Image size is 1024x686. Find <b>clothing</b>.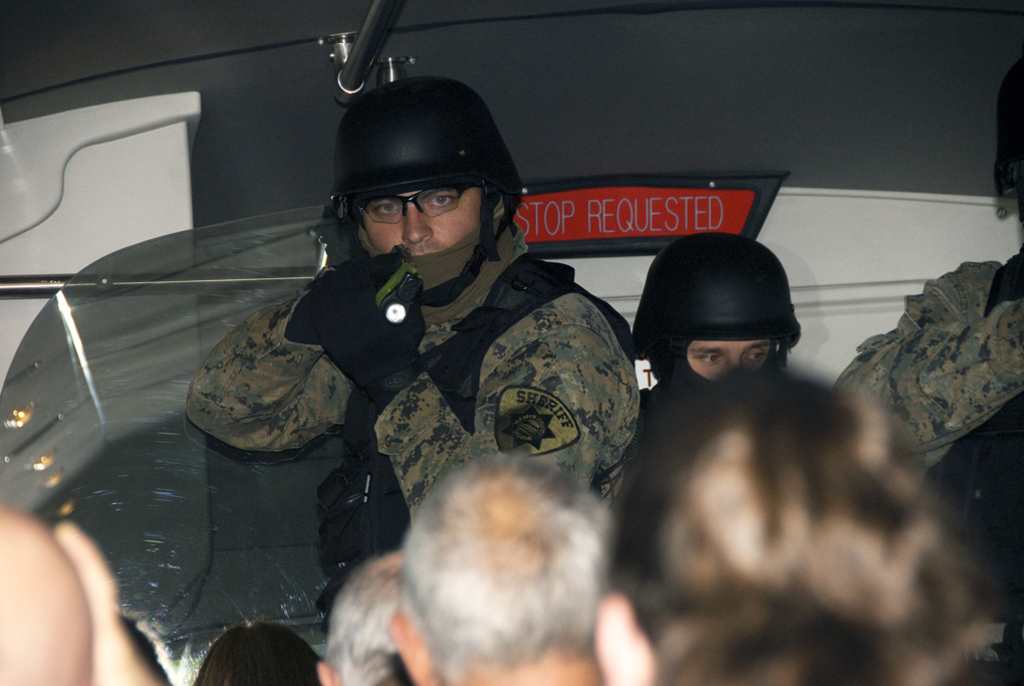
(199, 187, 654, 558).
